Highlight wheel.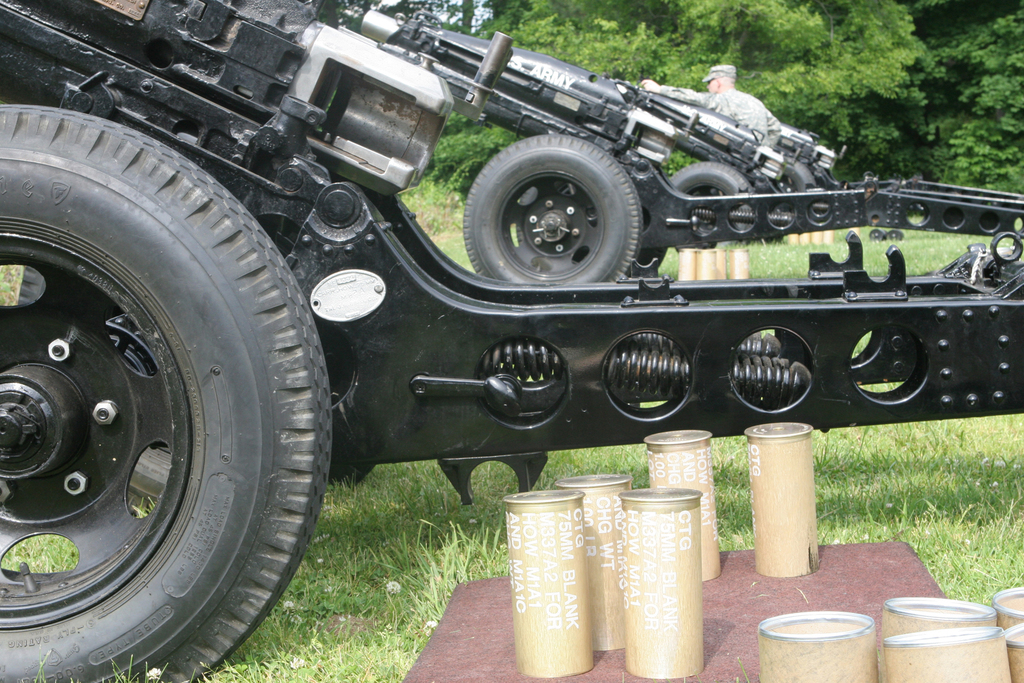
Highlighted region: (333, 462, 369, 486).
